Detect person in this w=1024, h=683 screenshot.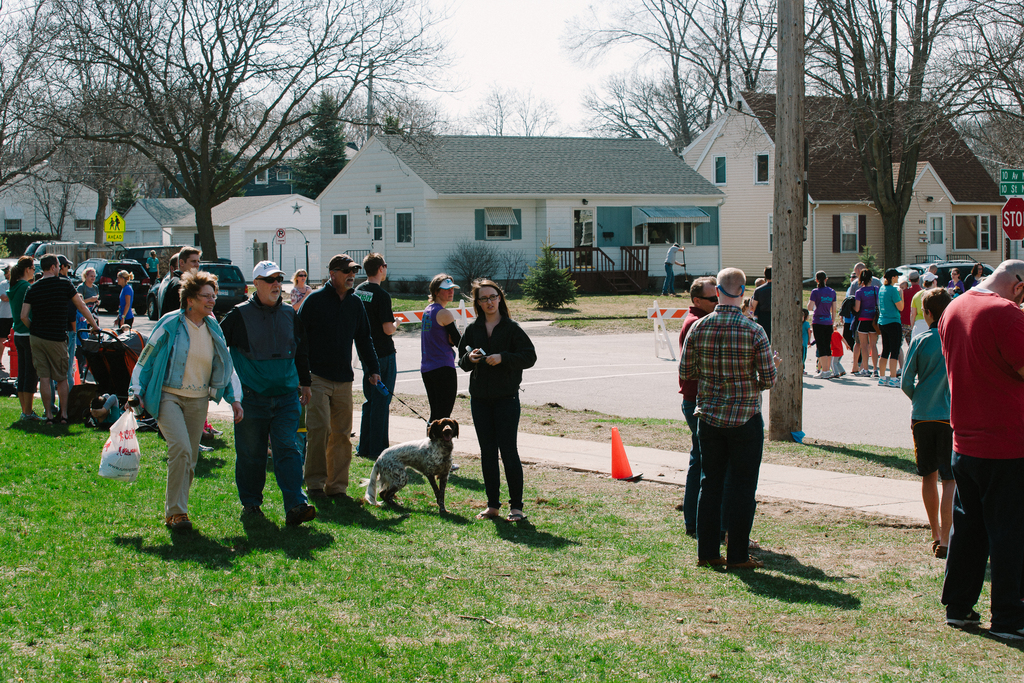
Detection: <box>678,272,719,537</box>.
